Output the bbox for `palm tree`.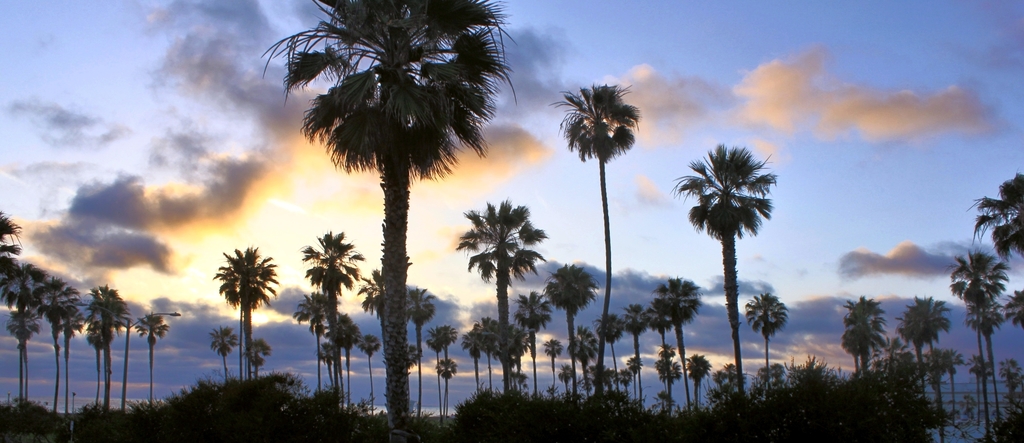
(left=399, top=282, right=435, bottom=395).
